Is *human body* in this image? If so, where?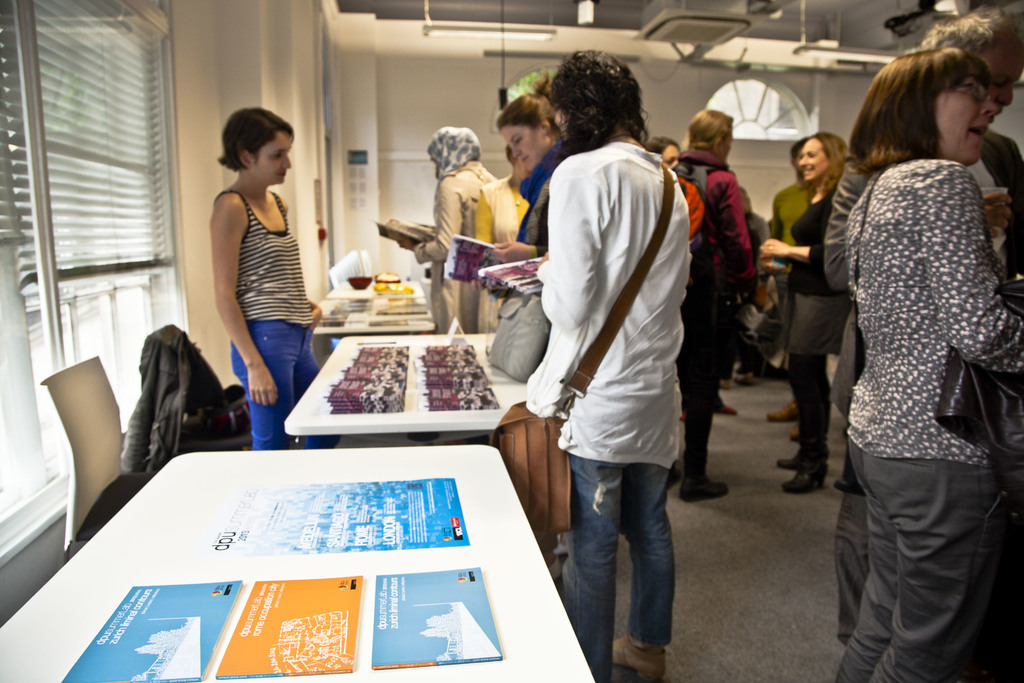
Yes, at pyautogui.locateOnScreen(819, 1, 1022, 680).
